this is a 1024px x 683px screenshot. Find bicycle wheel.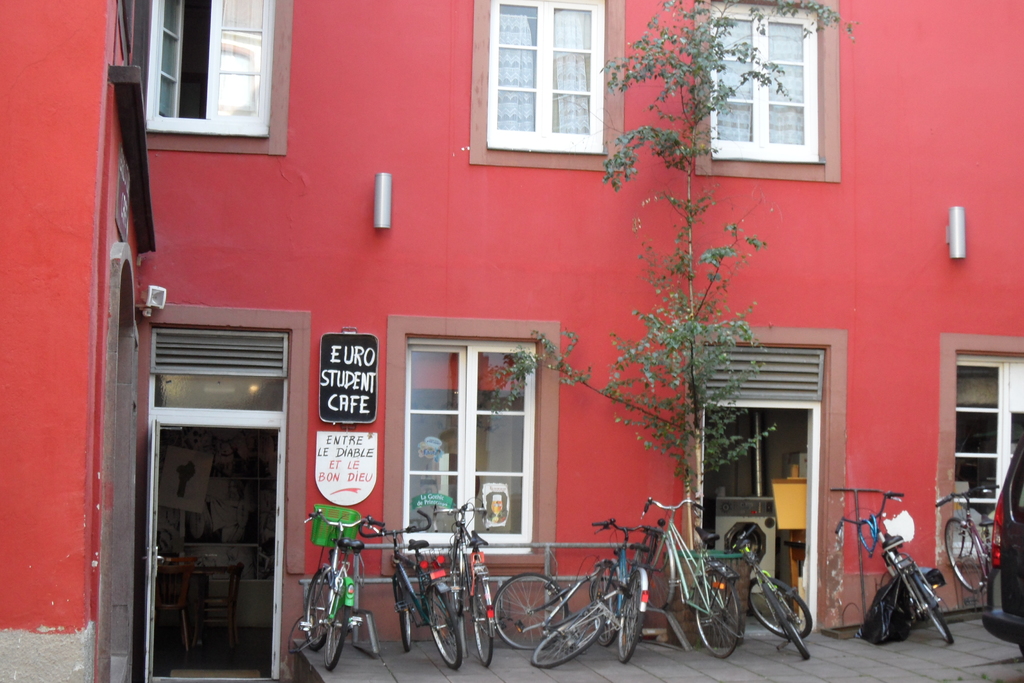
Bounding box: bbox=[493, 574, 566, 648].
